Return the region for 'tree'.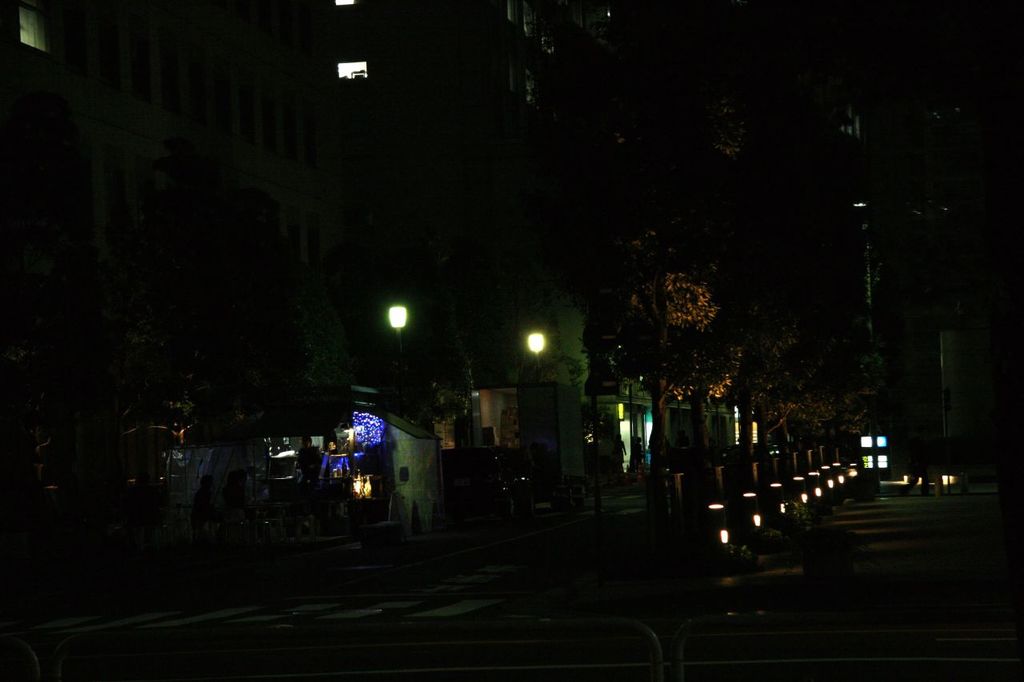
Rect(590, 260, 854, 520).
